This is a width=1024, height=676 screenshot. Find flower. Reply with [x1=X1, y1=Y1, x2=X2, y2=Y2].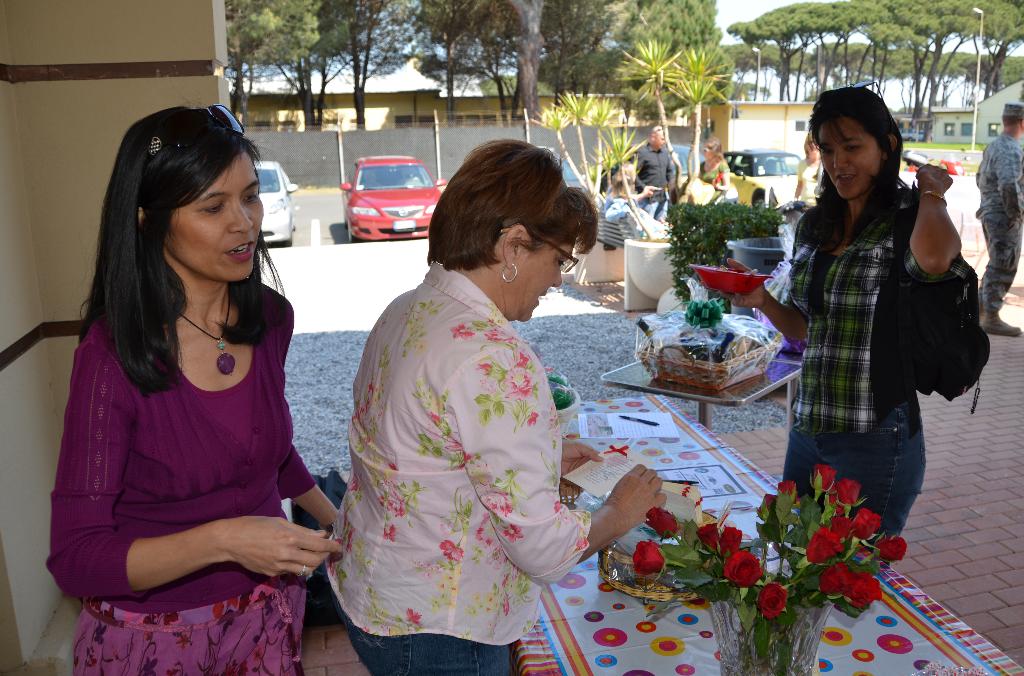
[x1=717, y1=522, x2=742, y2=554].
